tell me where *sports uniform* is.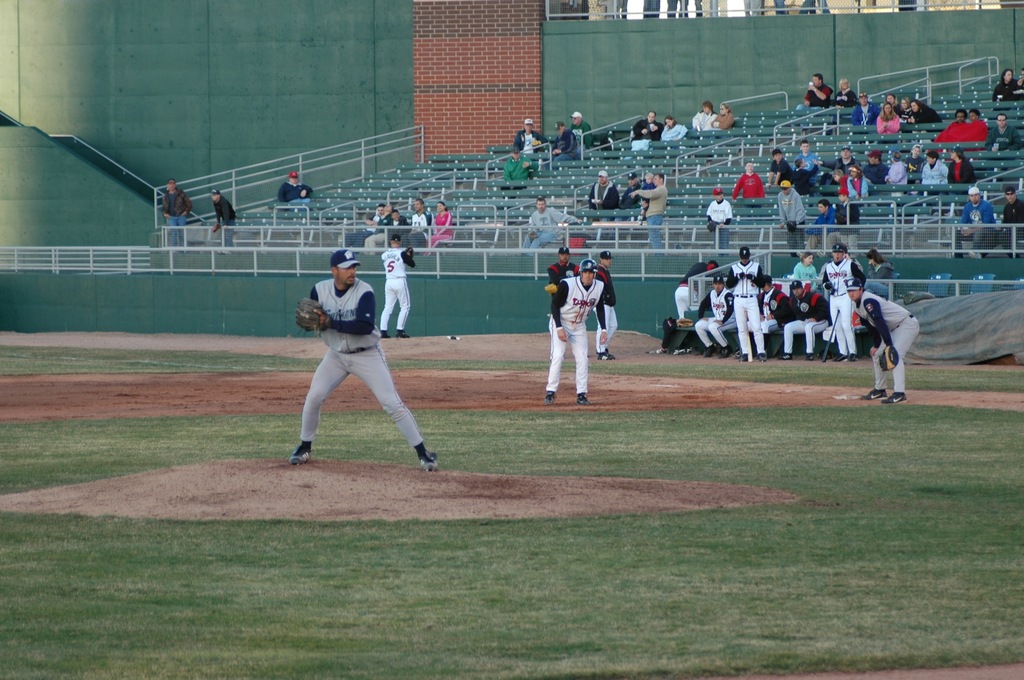
*sports uniform* is at (x1=671, y1=254, x2=718, y2=319).
